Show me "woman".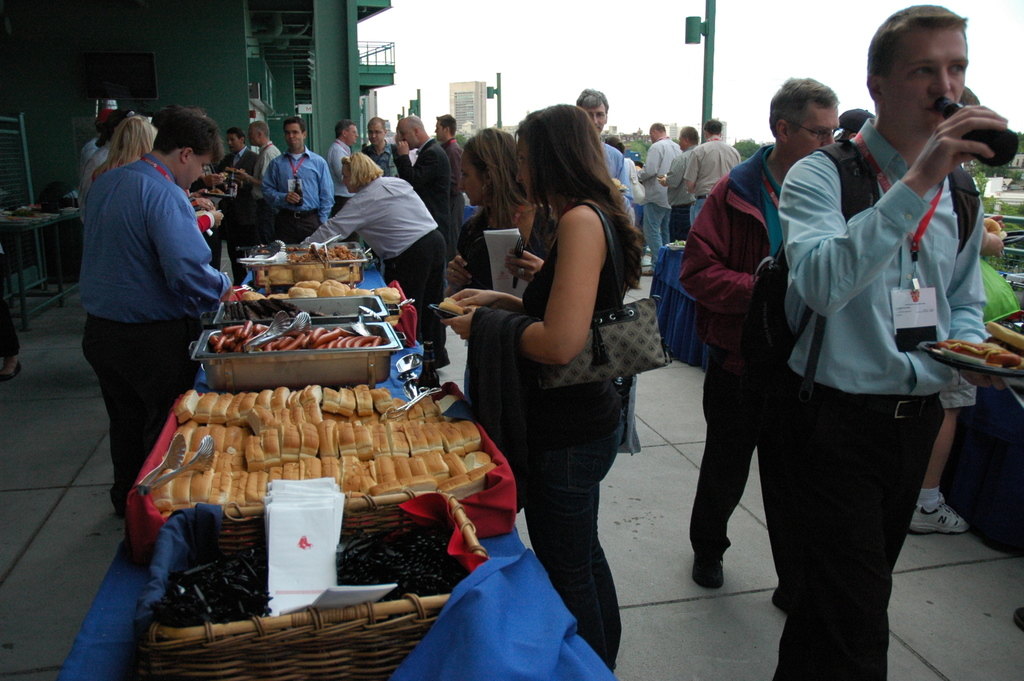
"woman" is here: Rect(451, 130, 540, 512).
